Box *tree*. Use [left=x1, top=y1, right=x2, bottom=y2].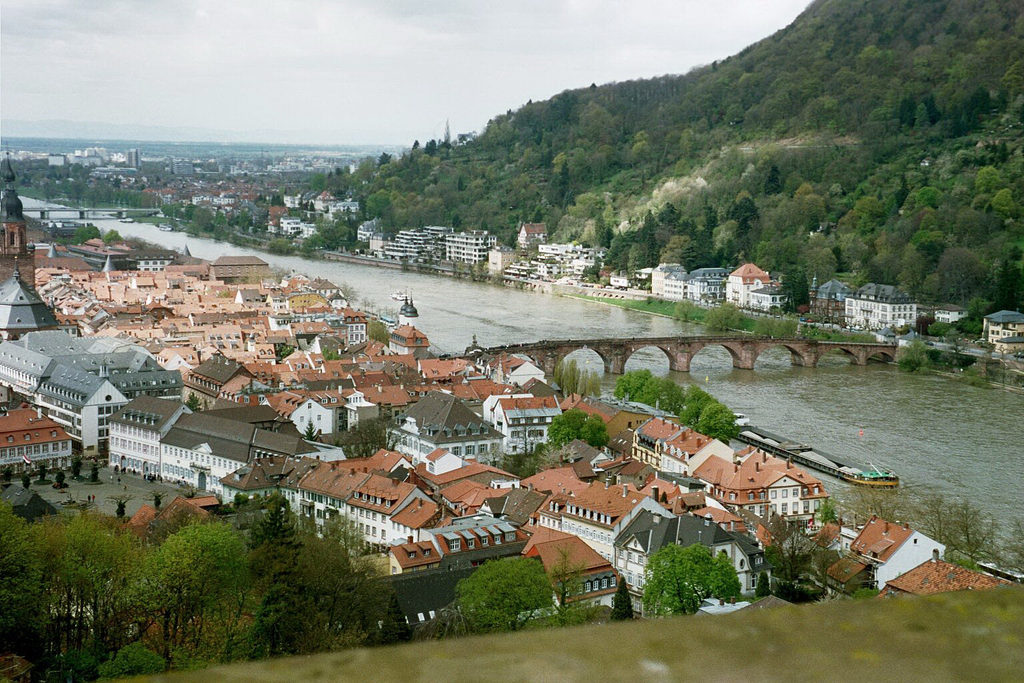
[left=689, top=389, right=714, bottom=410].
